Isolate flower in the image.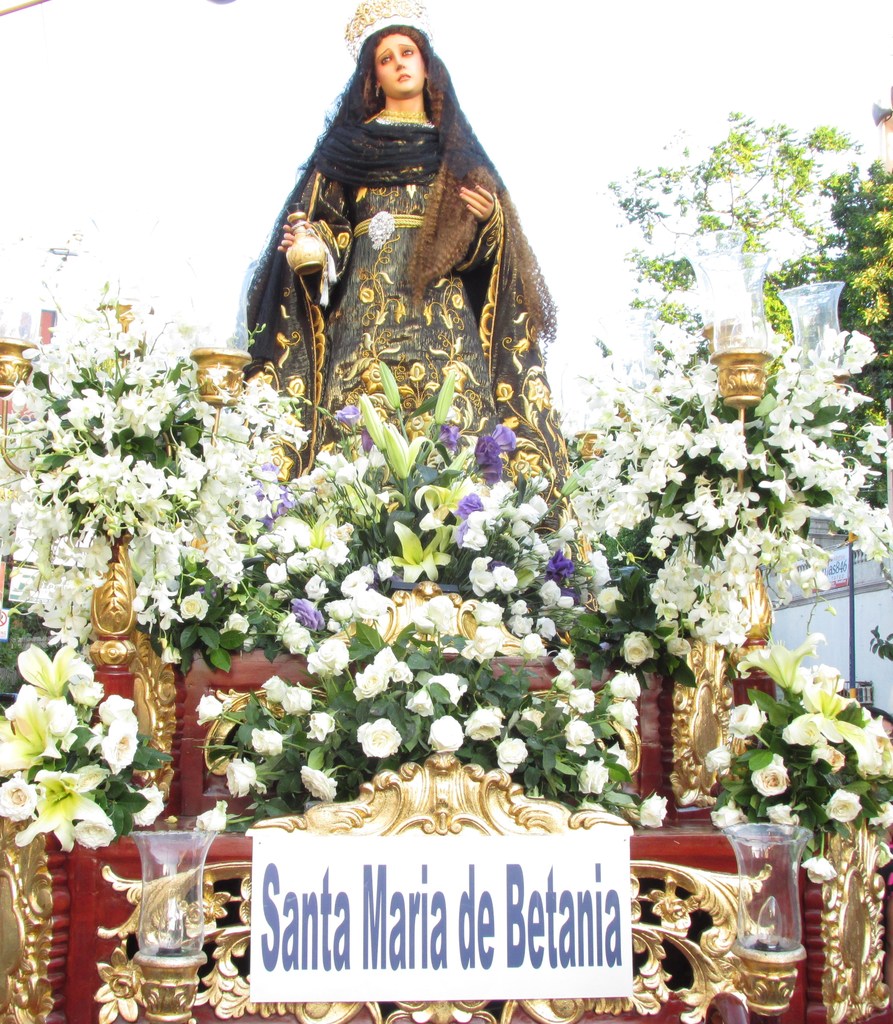
Isolated region: [x1=264, y1=673, x2=286, y2=703].
